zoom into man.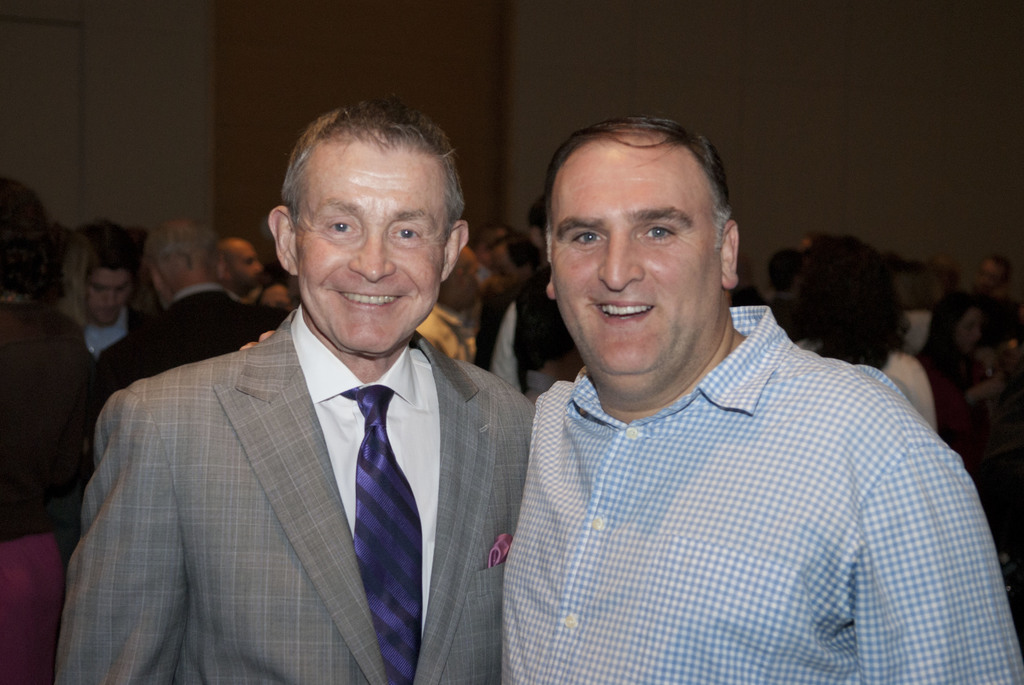
Zoom target: <box>444,127,996,664</box>.
